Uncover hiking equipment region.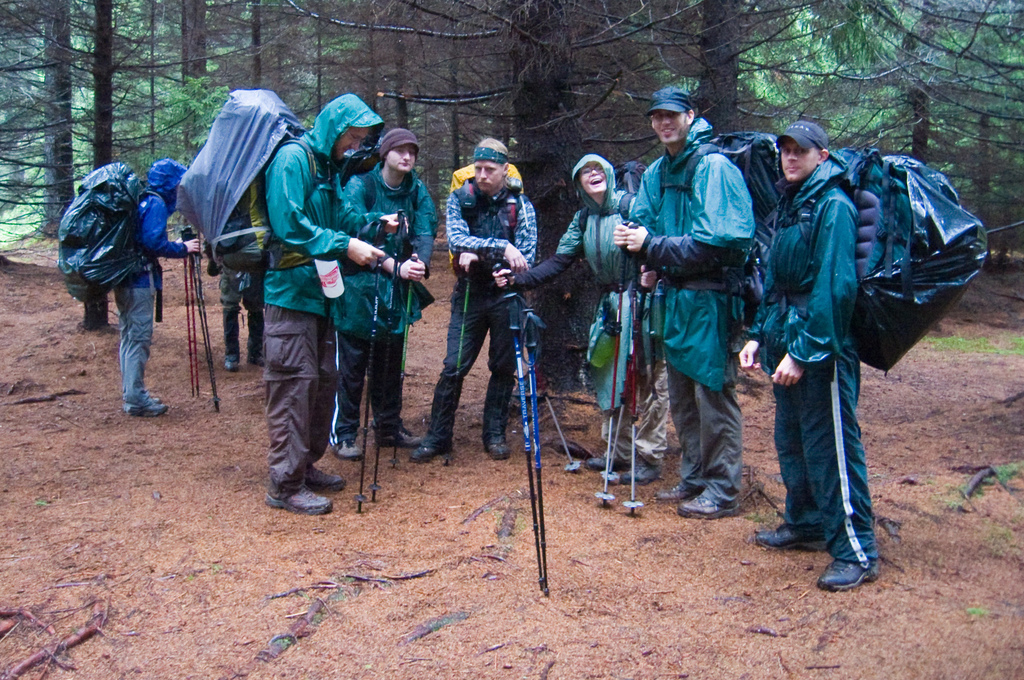
Uncovered: bbox(391, 200, 410, 469).
